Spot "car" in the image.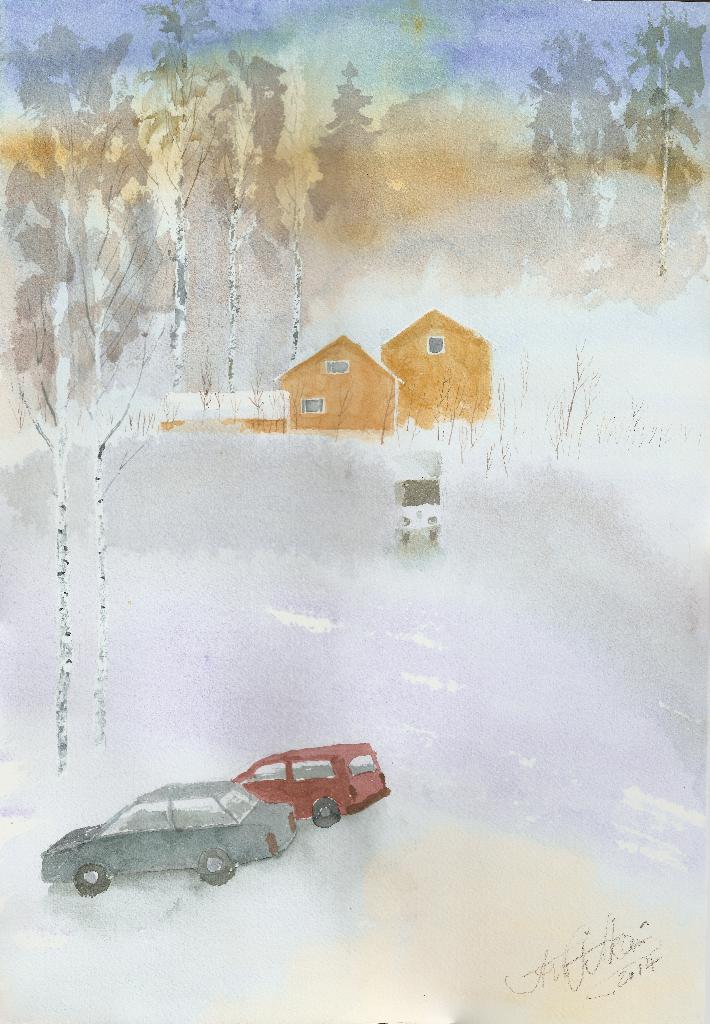
"car" found at 229 735 393 826.
